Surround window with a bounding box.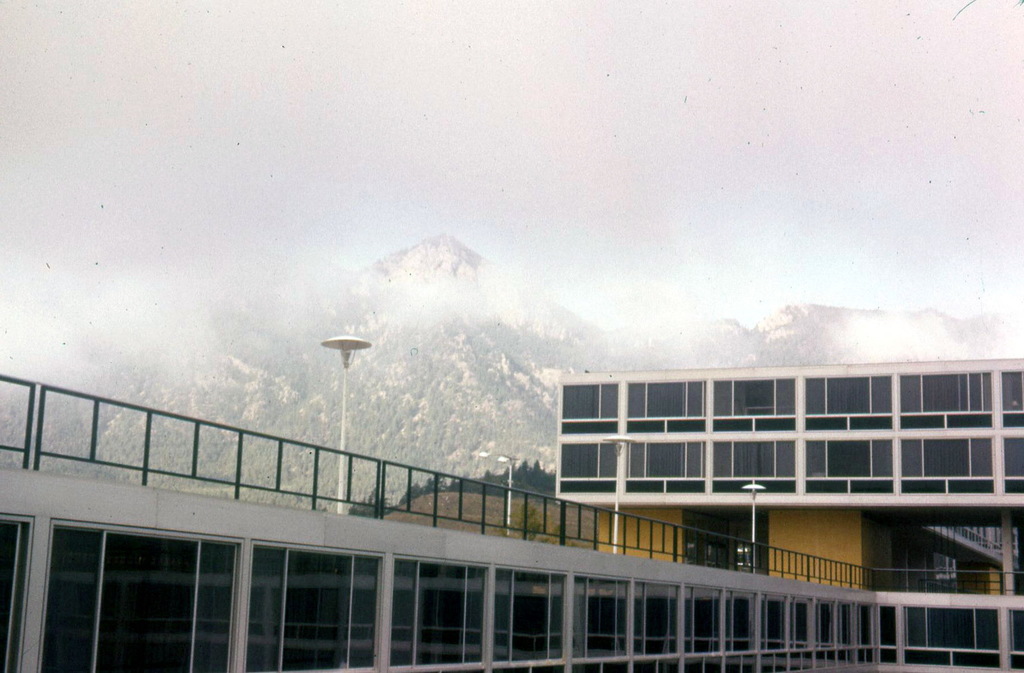
x1=1002, y1=369, x2=1023, y2=425.
